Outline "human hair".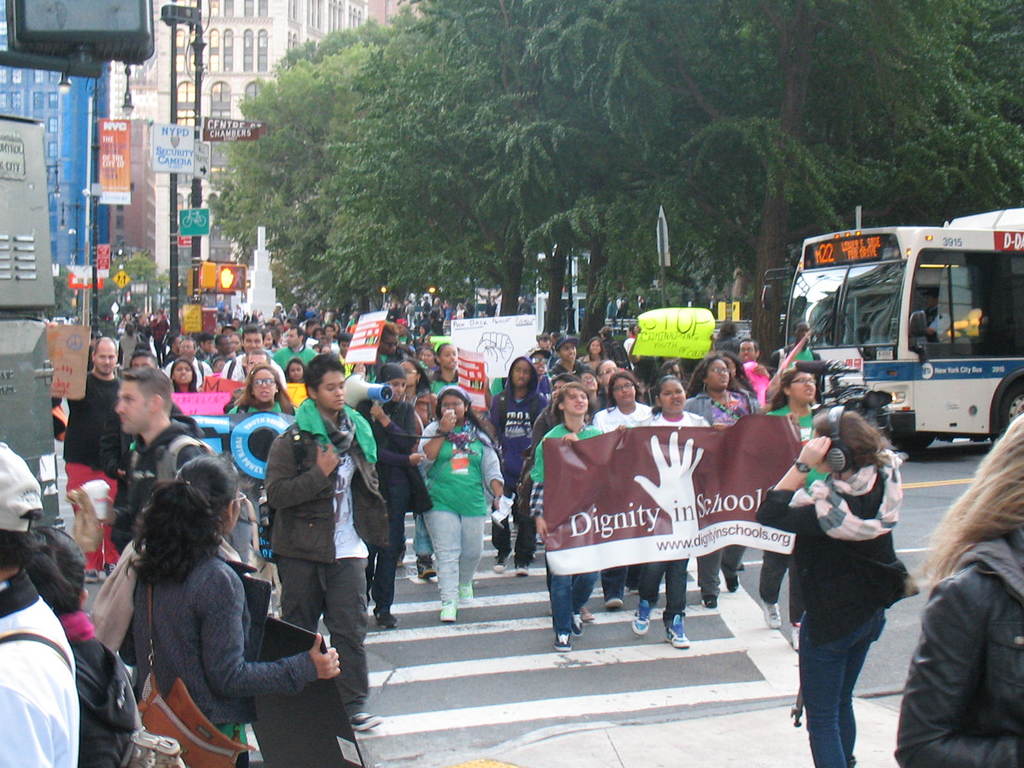
Outline: [left=405, top=359, right=434, bottom=396].
